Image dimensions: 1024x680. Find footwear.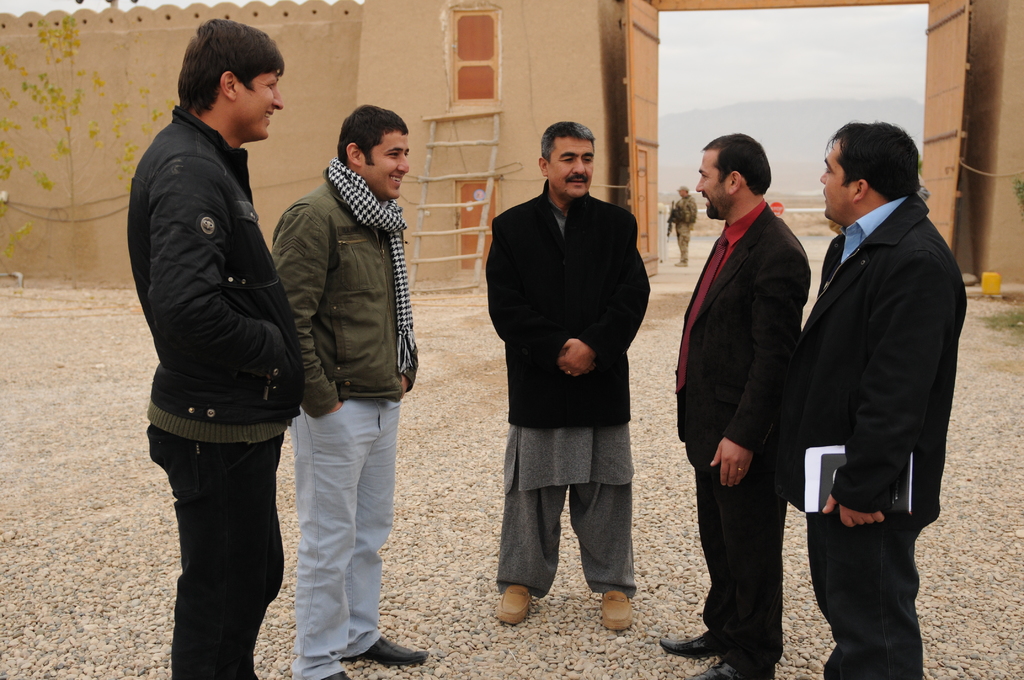
<box>349,635,427,668</box>.
